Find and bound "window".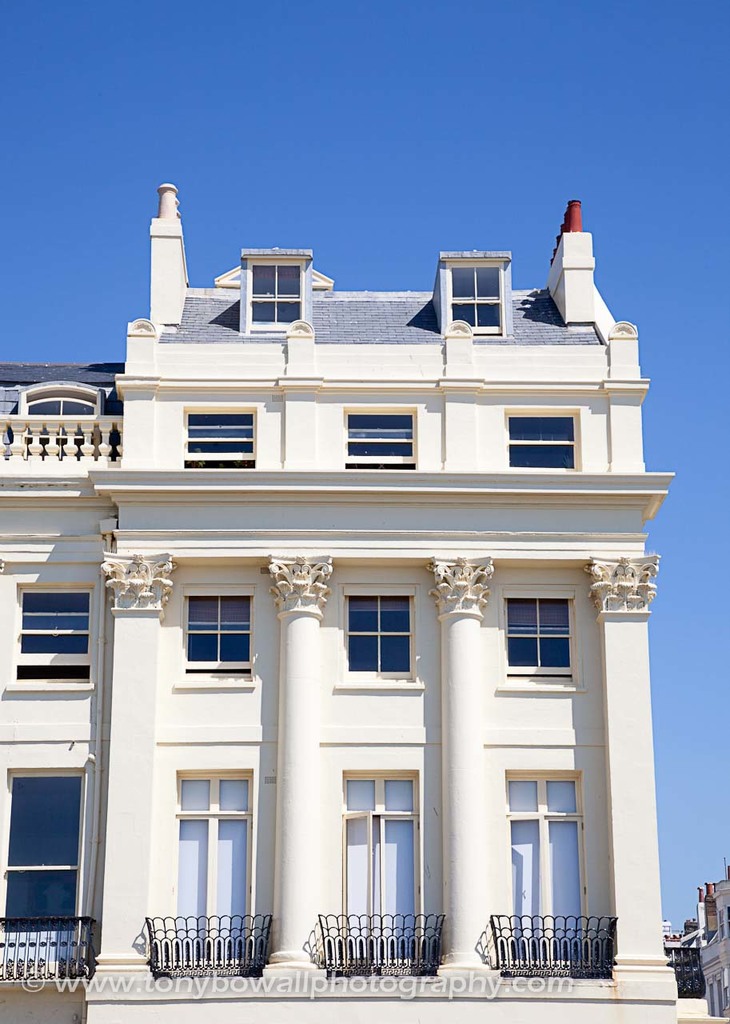
Bound: rect(185, 583, 248, 674).
